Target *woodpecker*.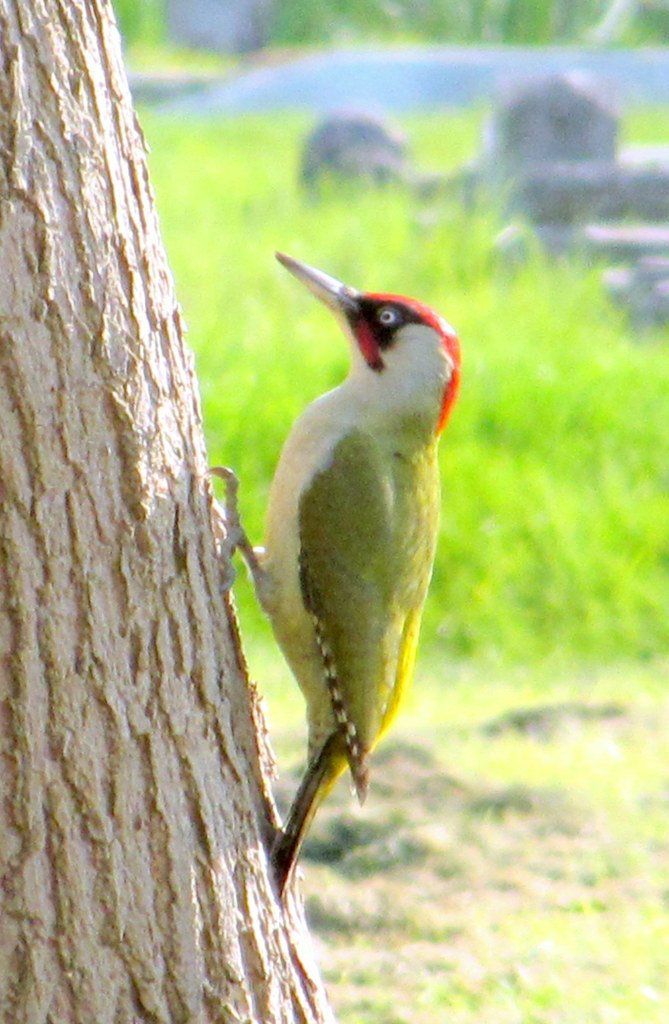
Target region: (204,247,461,903).
